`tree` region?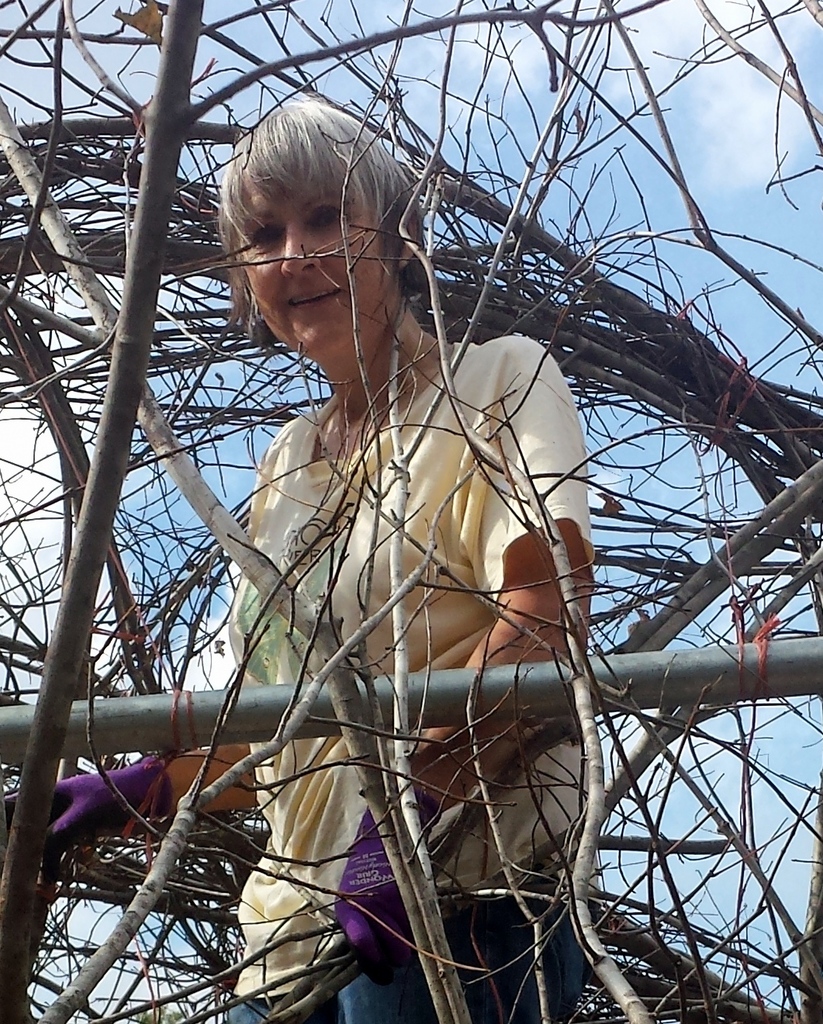
{"left": 0, "top": 0, "right": 822, "bottom": 1023}
